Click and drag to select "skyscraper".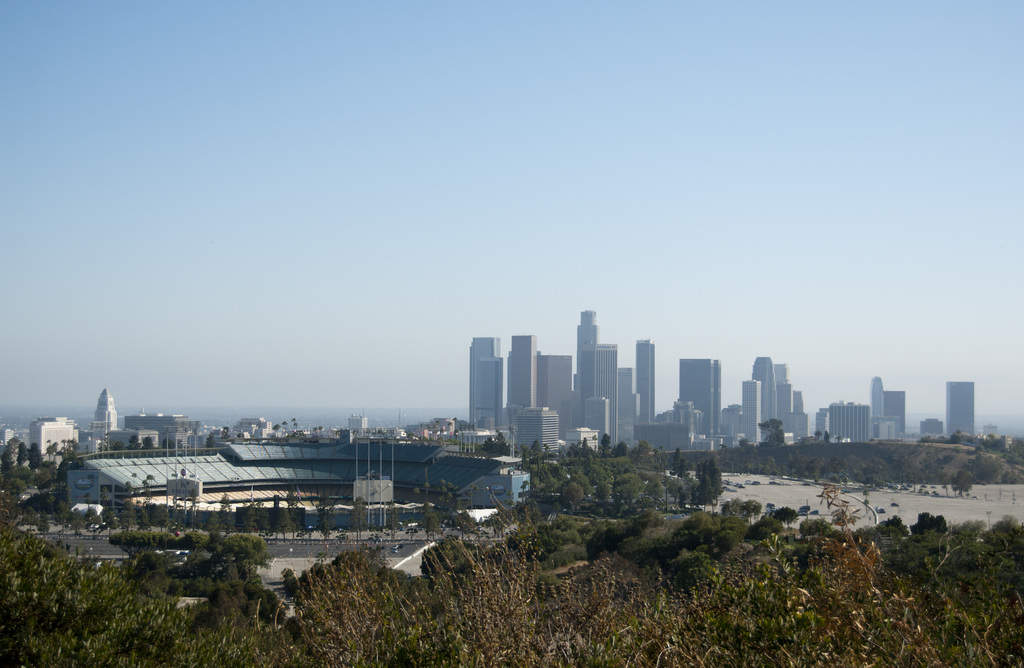
Selection: bbox(934, 378, 972, 435).
